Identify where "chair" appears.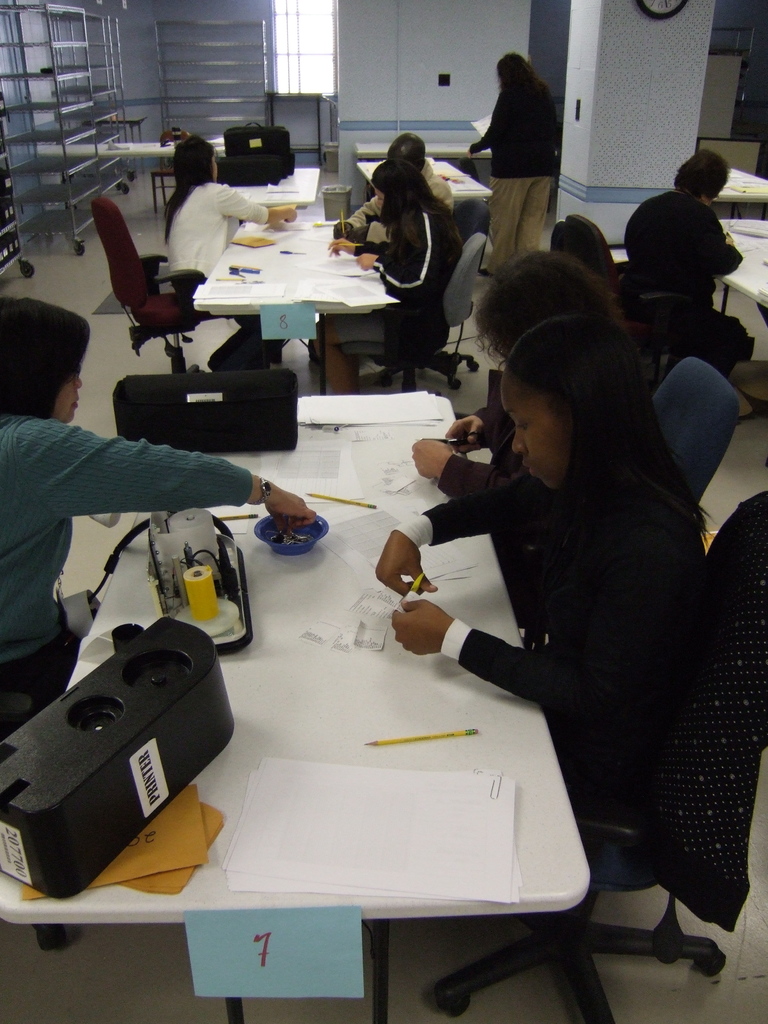
Appears at [x1=449, y1=197, x2=497, y2=241].
